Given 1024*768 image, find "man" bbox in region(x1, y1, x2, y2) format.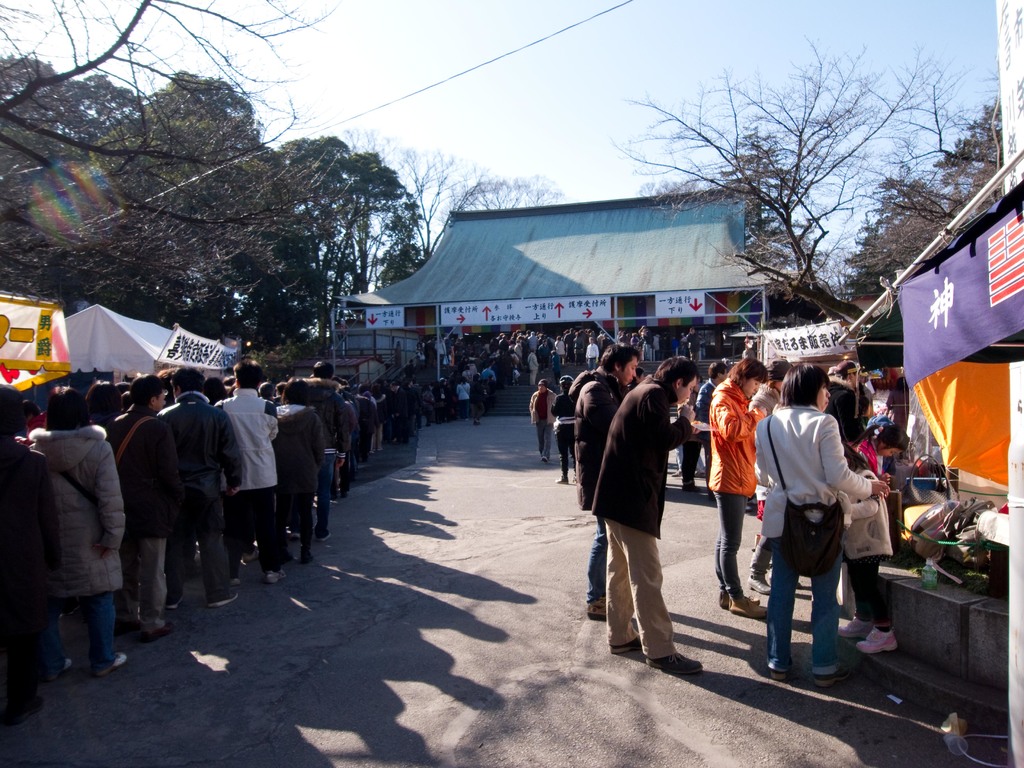
region(759, 374, 881, 690).
